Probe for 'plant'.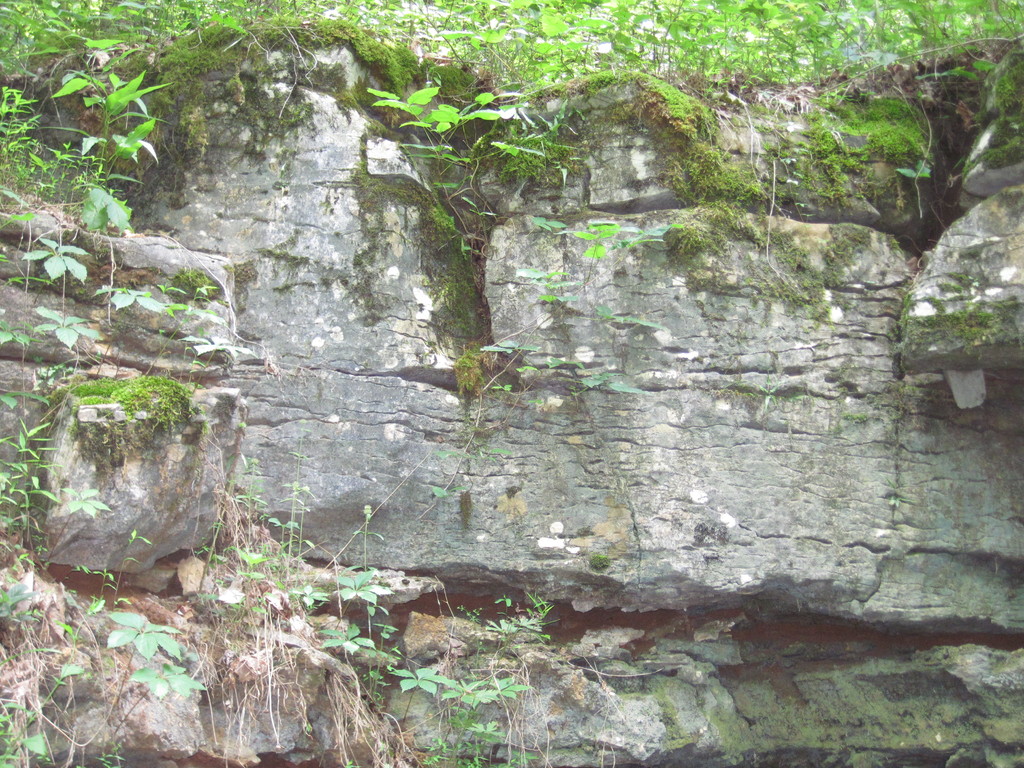
Probe result: <bbox>629, 214, 680, 252</bbox>.
